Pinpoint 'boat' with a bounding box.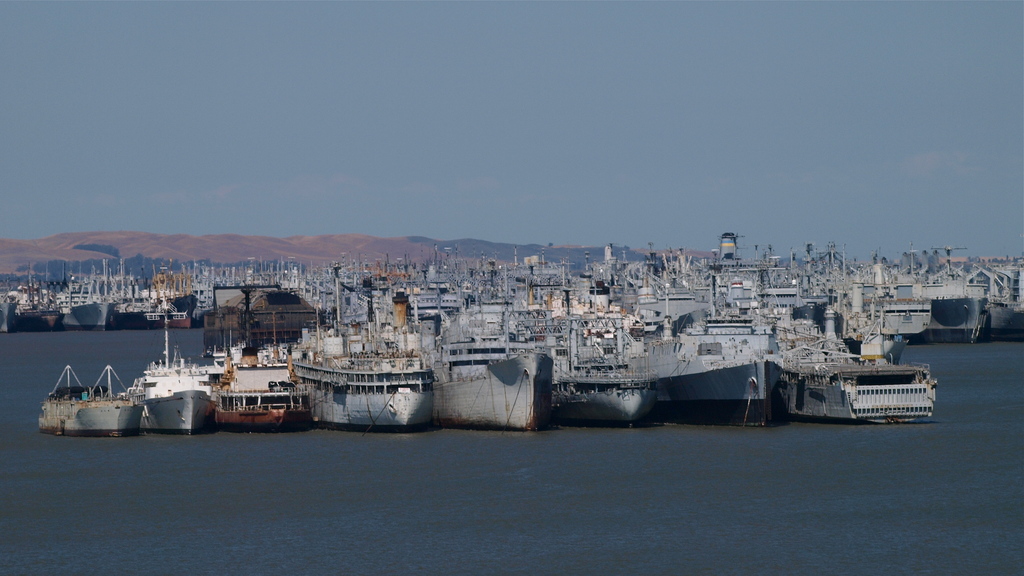
box(132, 300, 215, 431).
